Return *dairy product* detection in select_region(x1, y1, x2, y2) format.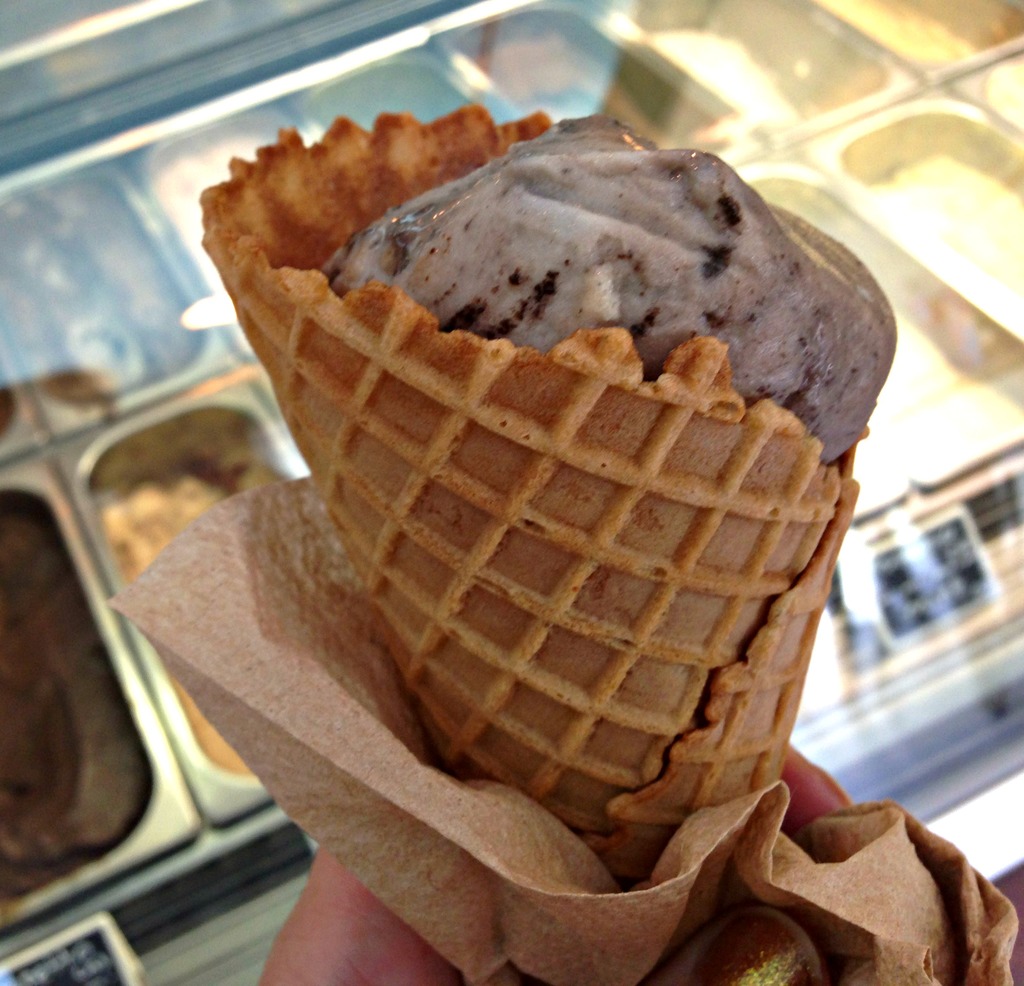
select_region(841, 316, 966, 448).
